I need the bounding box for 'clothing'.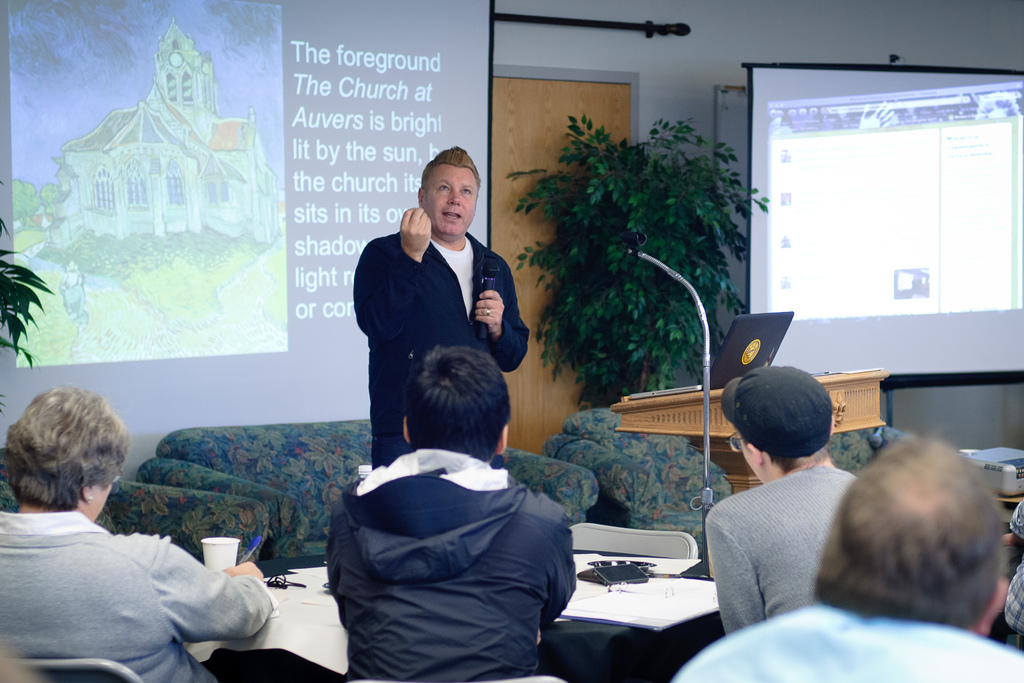
Here it is: (x1=0, y1=504, x2=274, y2=682).
